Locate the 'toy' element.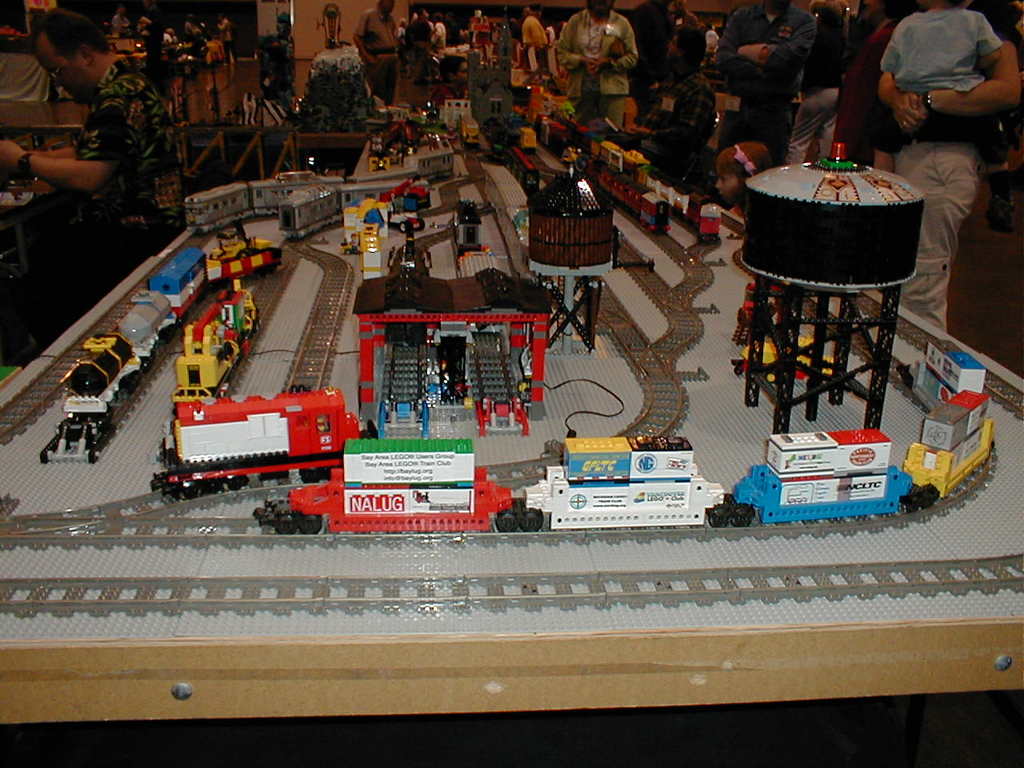
Element bbox: 181/146/459/242.
